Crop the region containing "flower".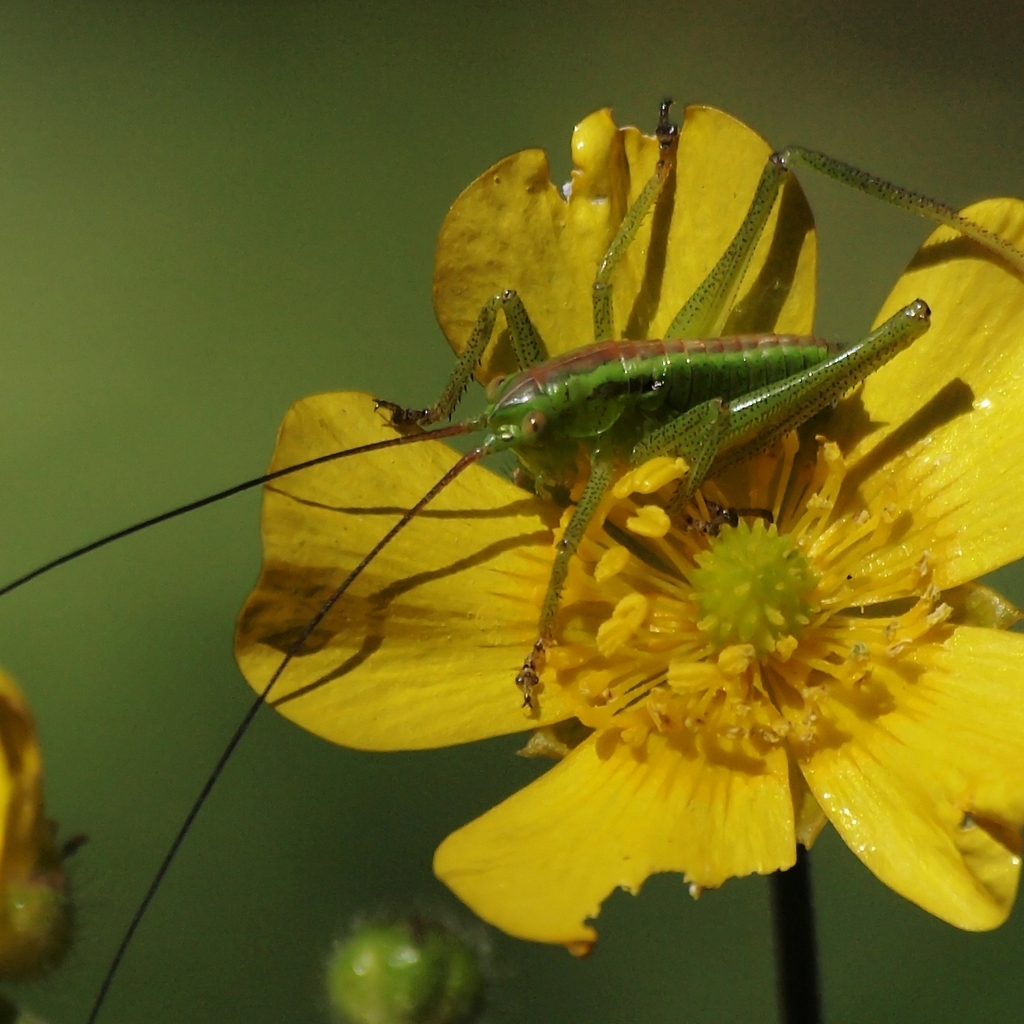
Crop region: (401,477,1010,933).
